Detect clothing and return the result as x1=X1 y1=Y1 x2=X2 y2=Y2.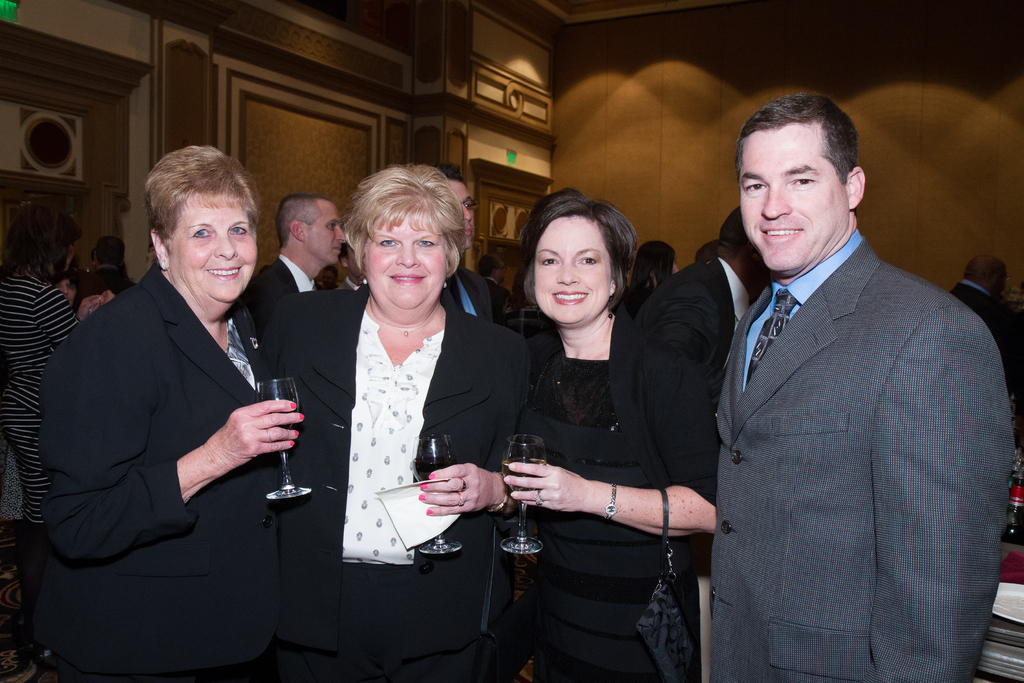
x1=636 y1=249 x2=757 y2=387.
